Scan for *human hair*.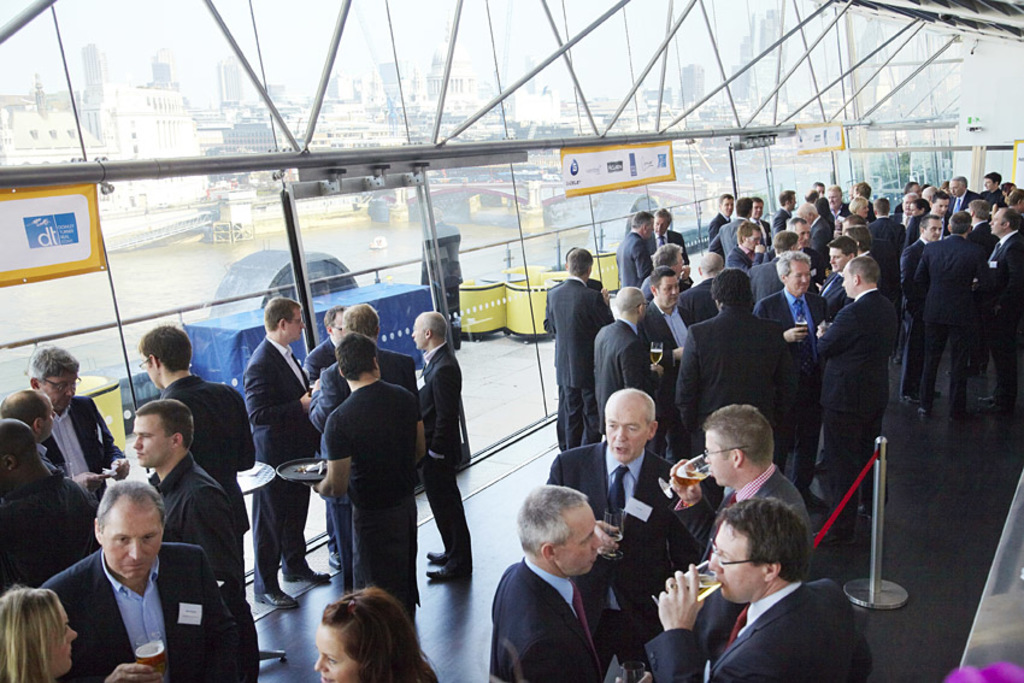
Scan result: detection(322, 304, 347, 337).
